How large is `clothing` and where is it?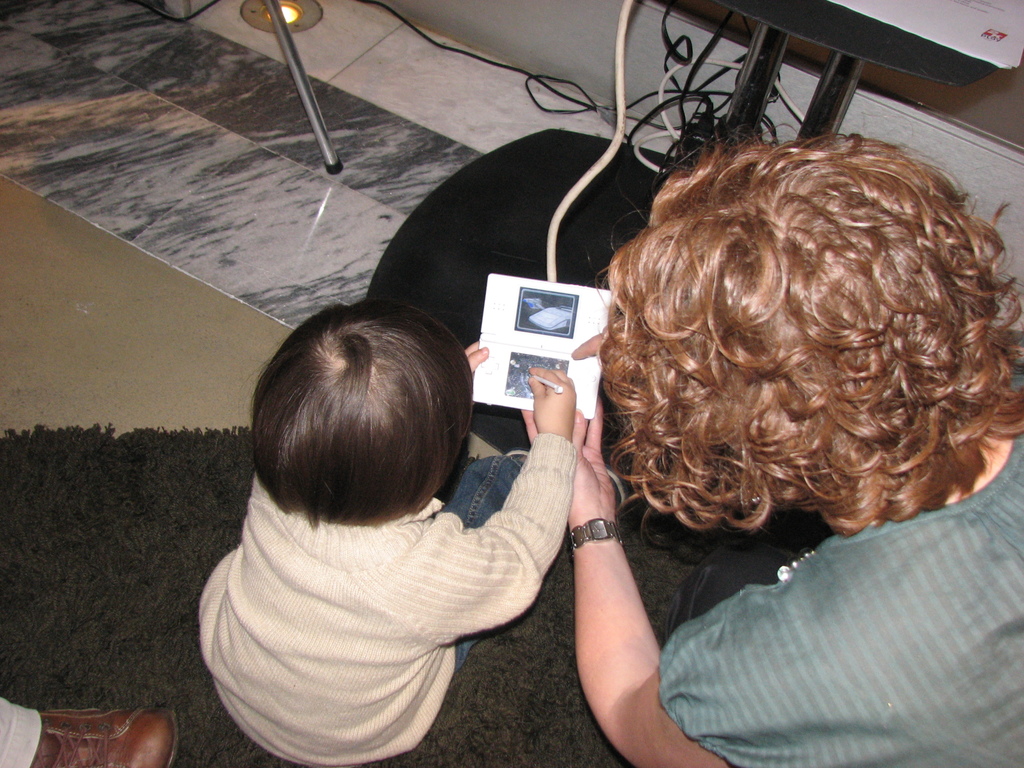
Bounding box: bbox(0, 698, 44, 767).
